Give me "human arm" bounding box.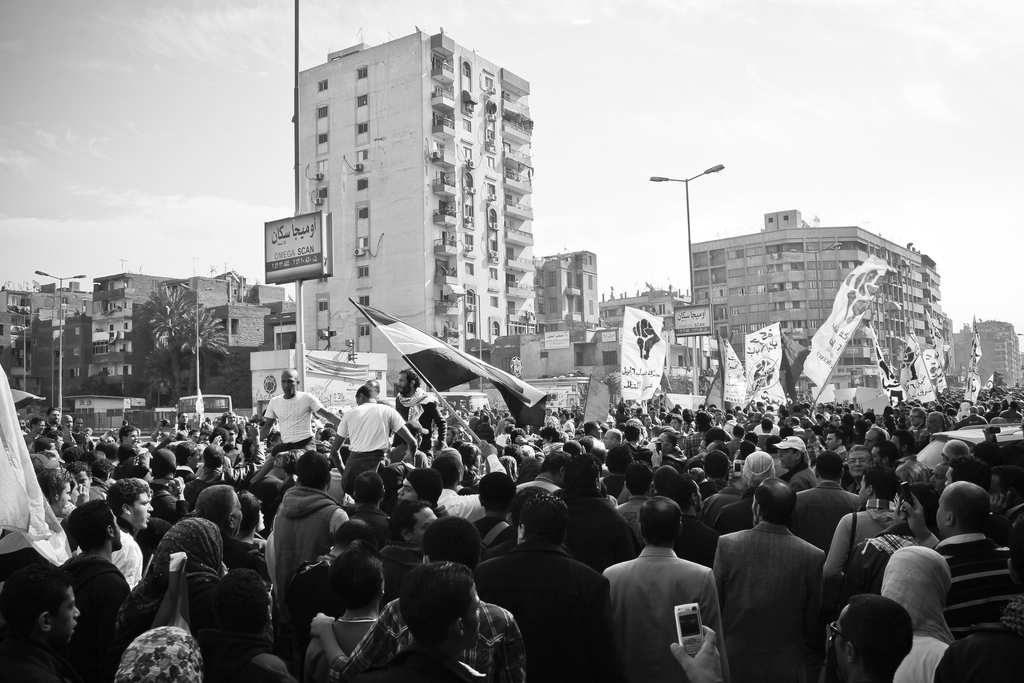
(152, 417, 164, 438).
